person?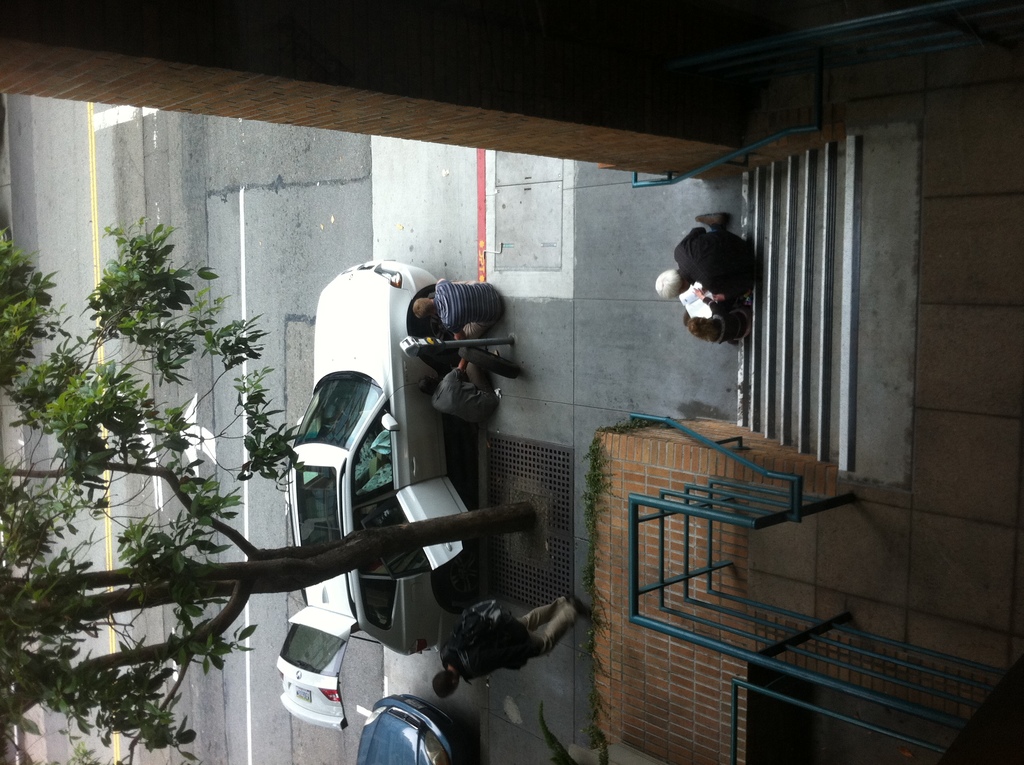
rect(431, 595, 600, 698)
